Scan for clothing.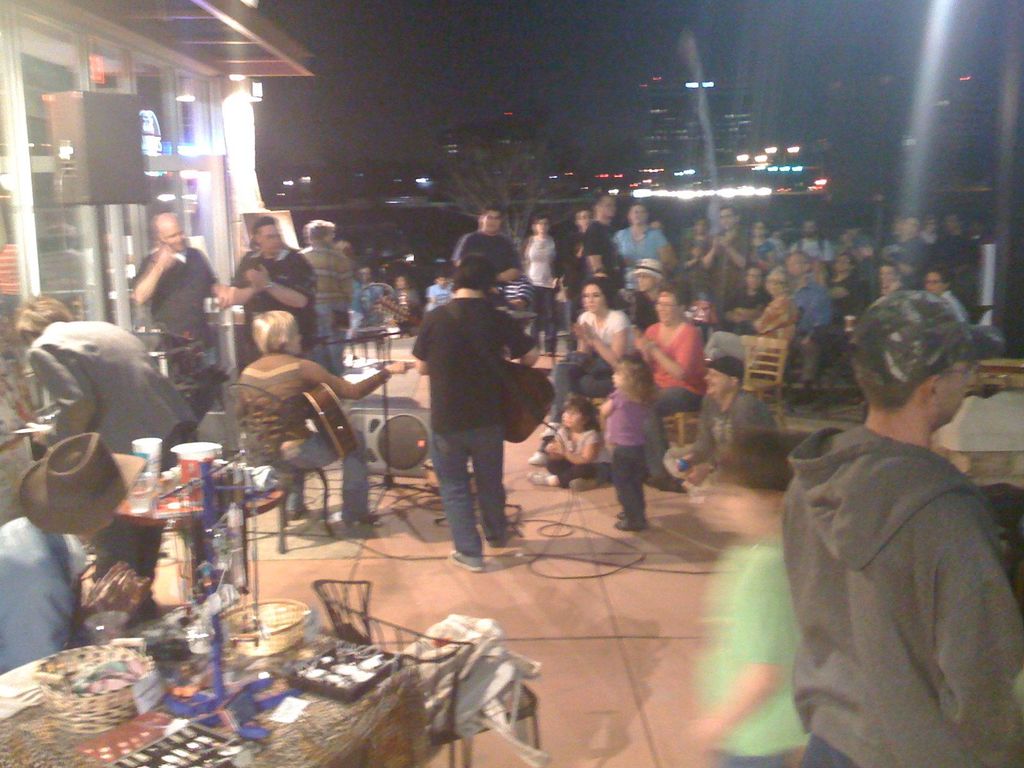
Scan result: bbox=[412, 301, 540, 547].
